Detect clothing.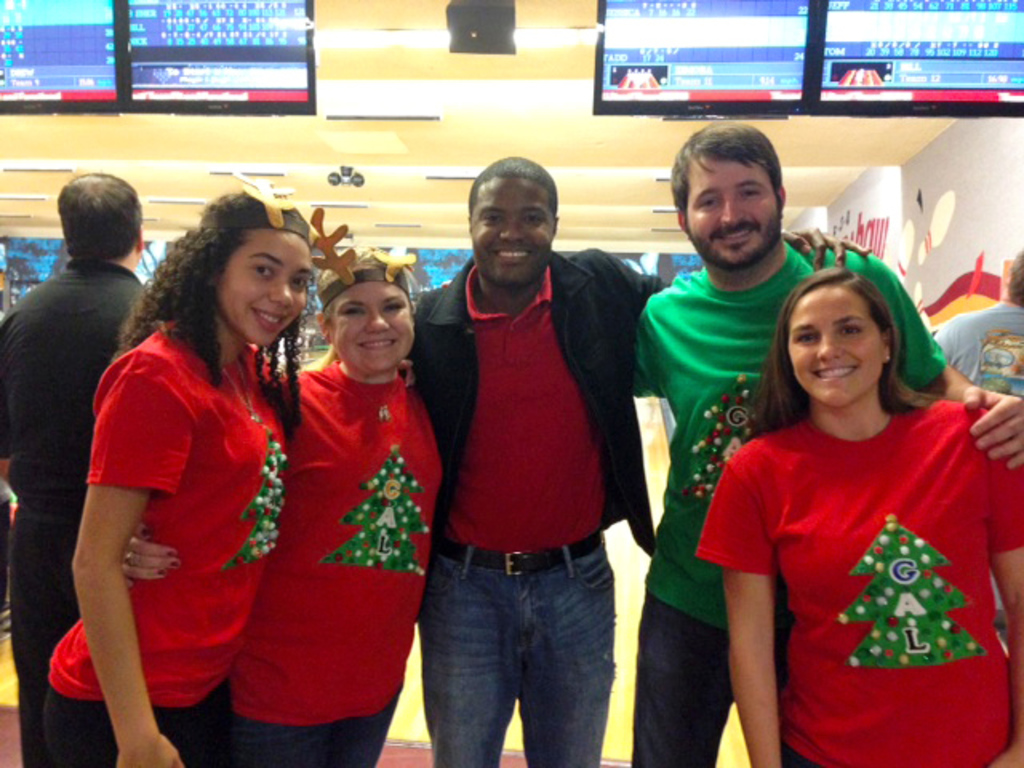
Detected at [226,368,437,723].
